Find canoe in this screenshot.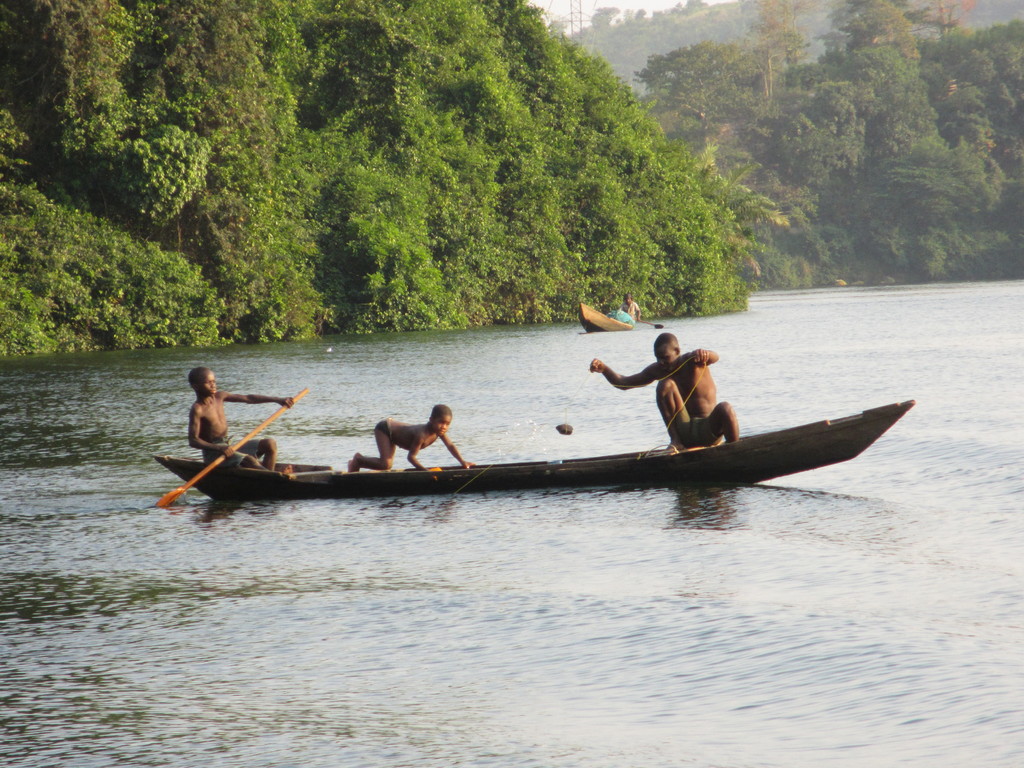
The bounding box for canoe is <box>157,397,913,499</box>.
